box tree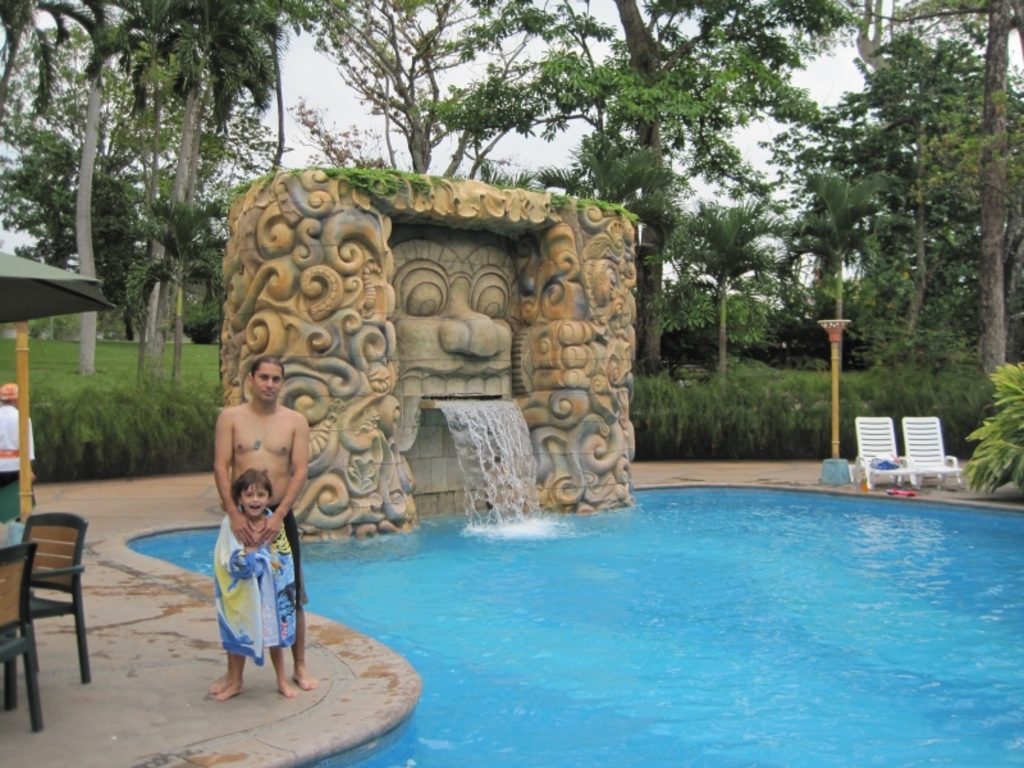
Rect(420, 0, 836, 379)
